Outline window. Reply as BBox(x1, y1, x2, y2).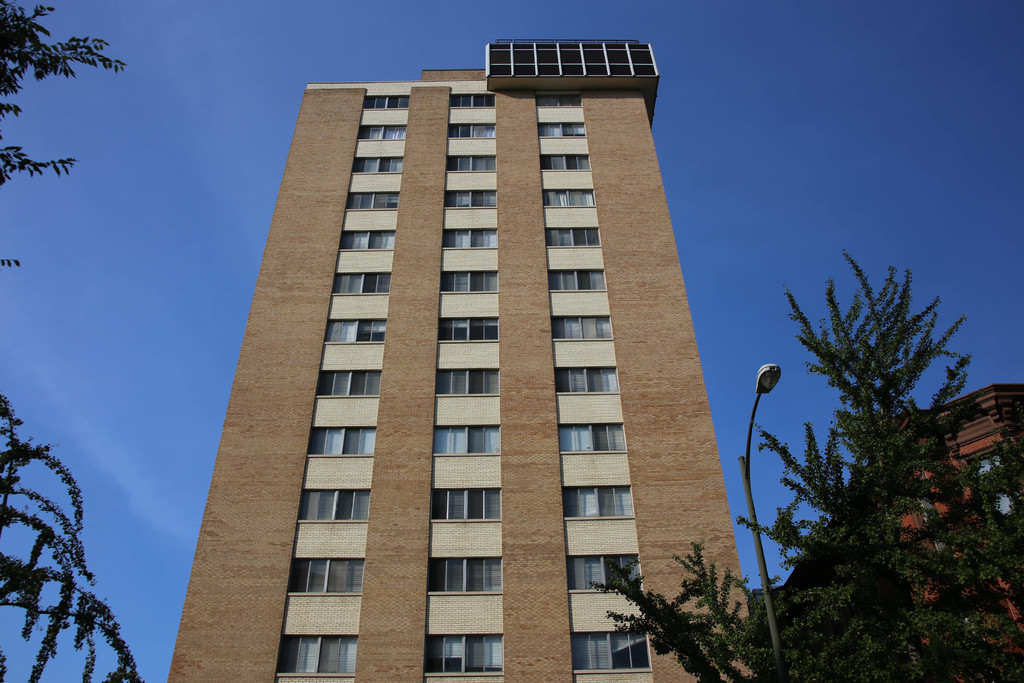
BBox(332, 270, 390, 297).
